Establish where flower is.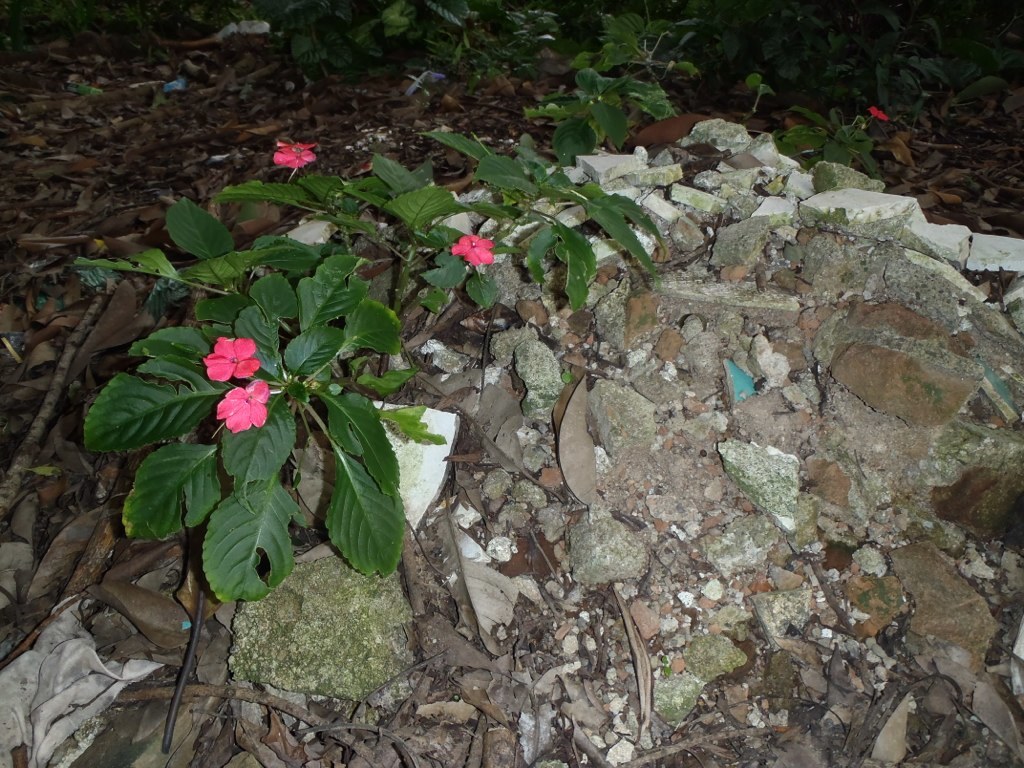
Established at 450,234,494,266.
